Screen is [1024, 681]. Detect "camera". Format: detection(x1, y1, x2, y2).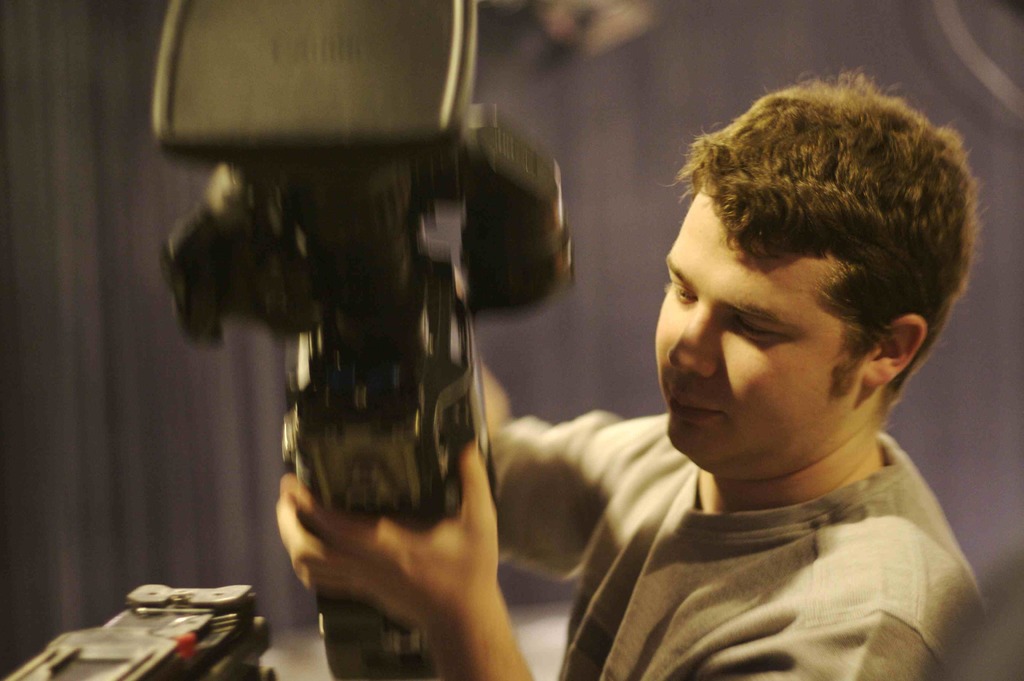
detection(156, 0, 573, 680).
